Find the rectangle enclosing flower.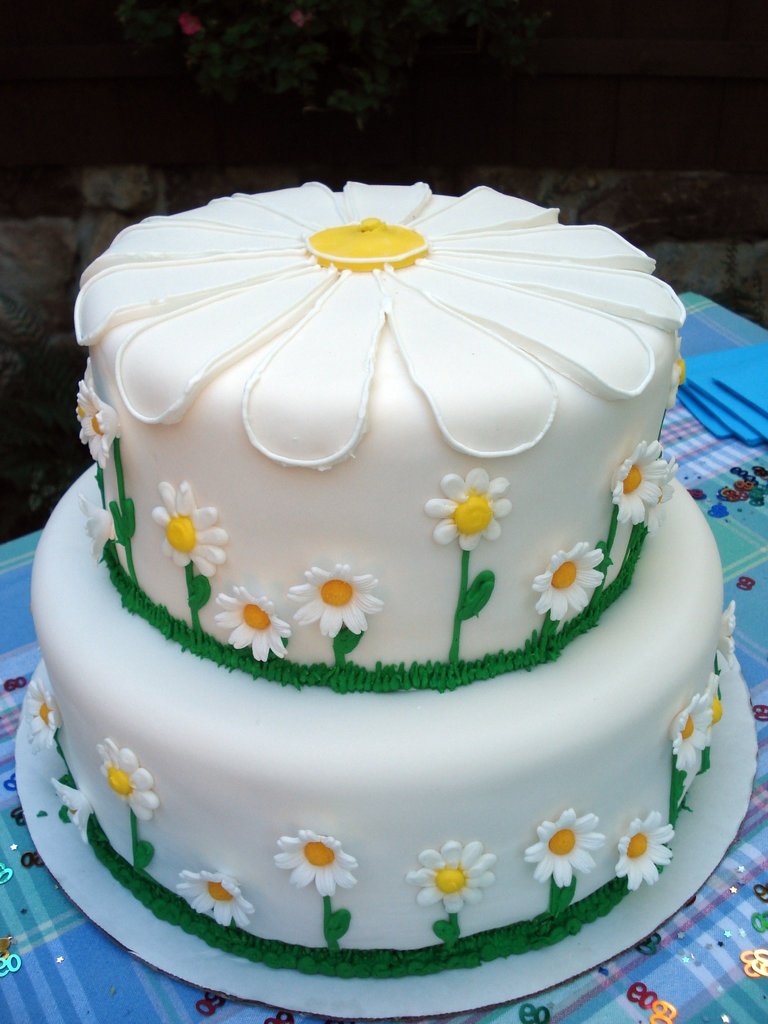
(151,477,230,573).
